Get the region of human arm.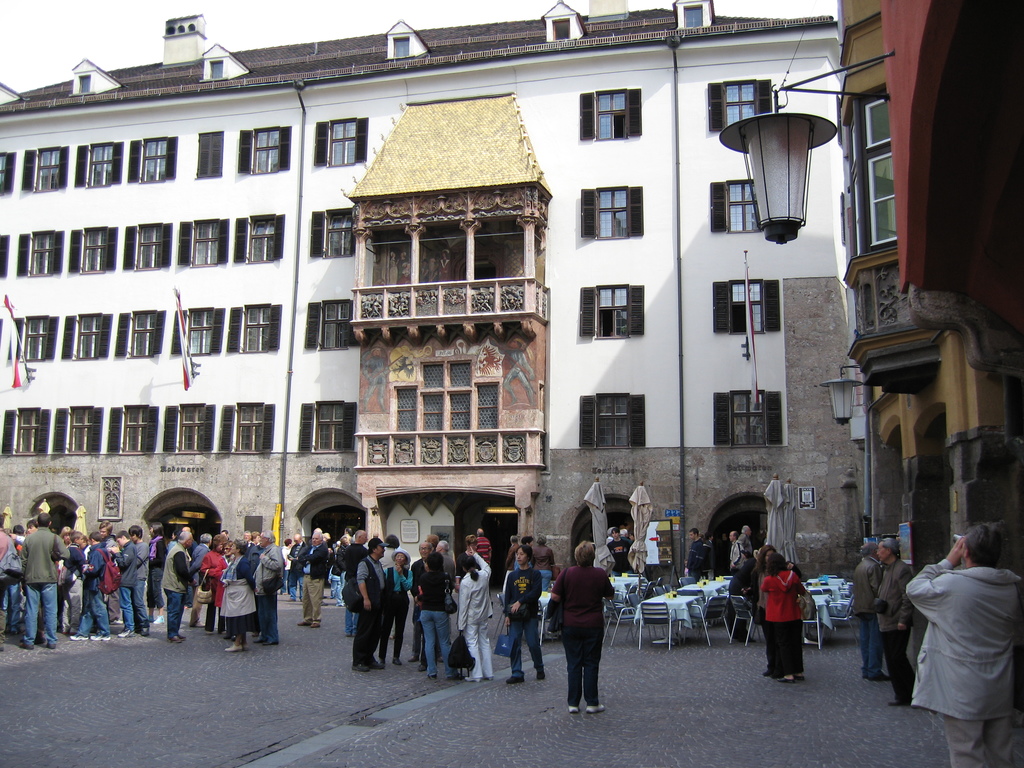
(left=760, top=574, right=771, bottom=596).
